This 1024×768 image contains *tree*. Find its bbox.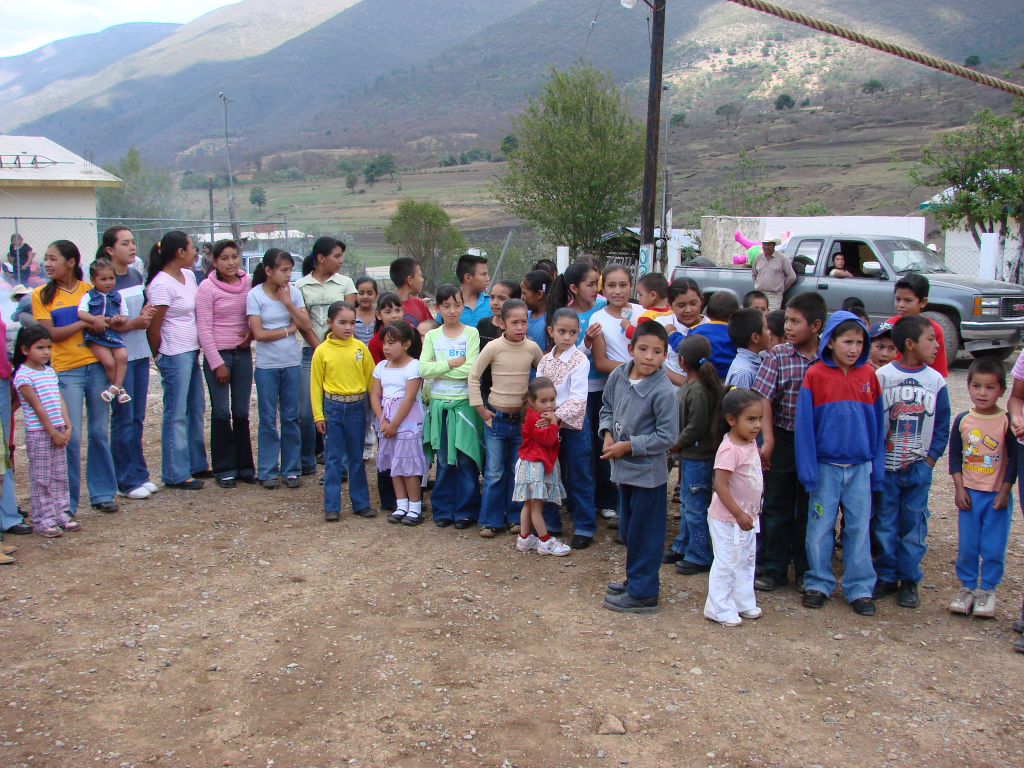
(x1=487, y1=56, x2=653, y2=254).
